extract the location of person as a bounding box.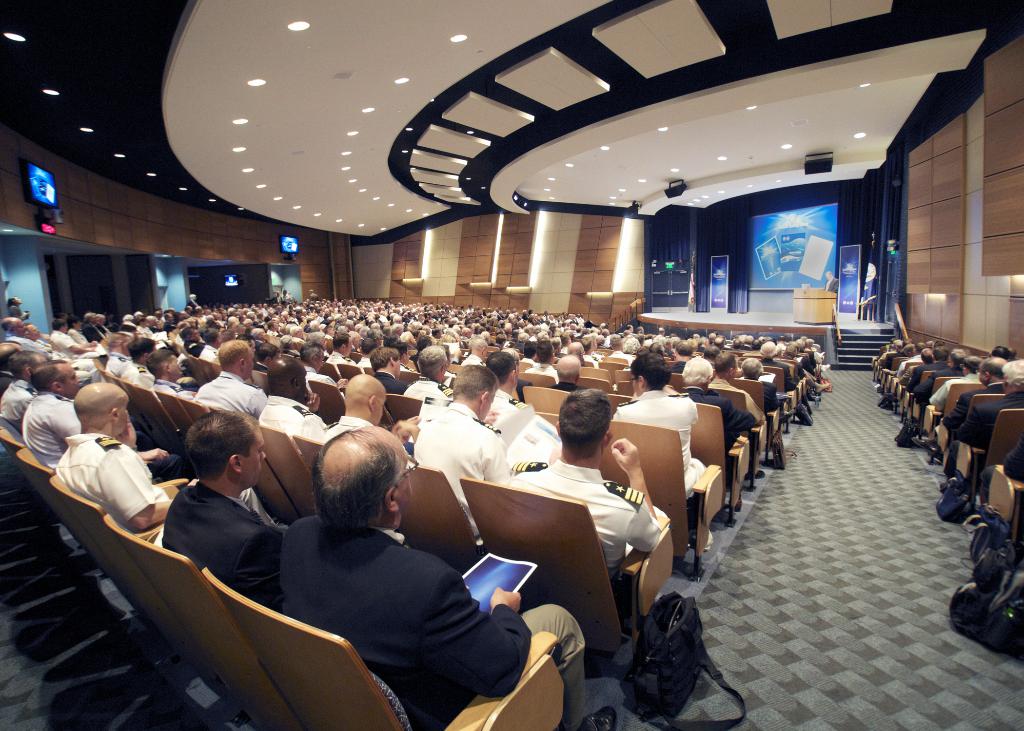
left=147, top=416, right=280, bottom=638.
